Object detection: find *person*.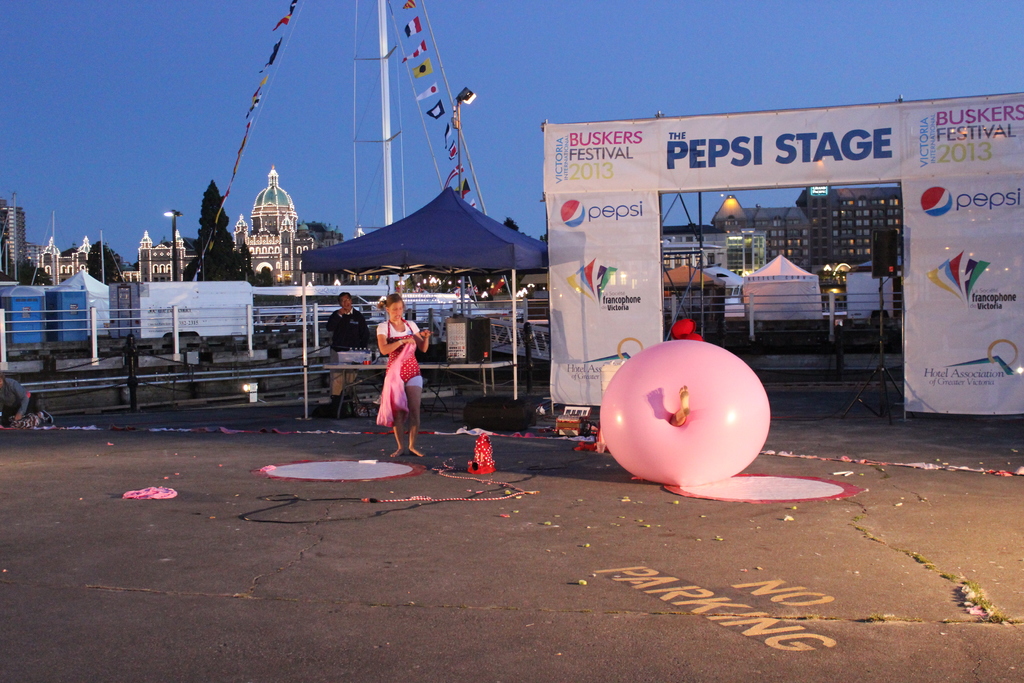
[left=369, top=290, right=427, bottom=463].
